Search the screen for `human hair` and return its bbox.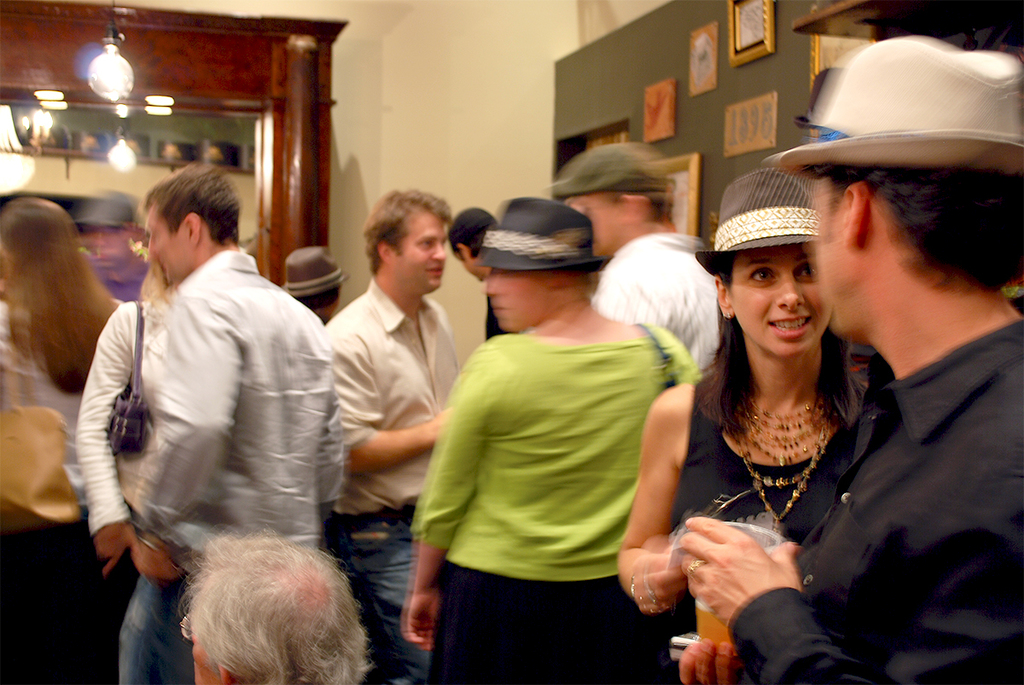
Found: select_region(362, 188, 458, 272).
